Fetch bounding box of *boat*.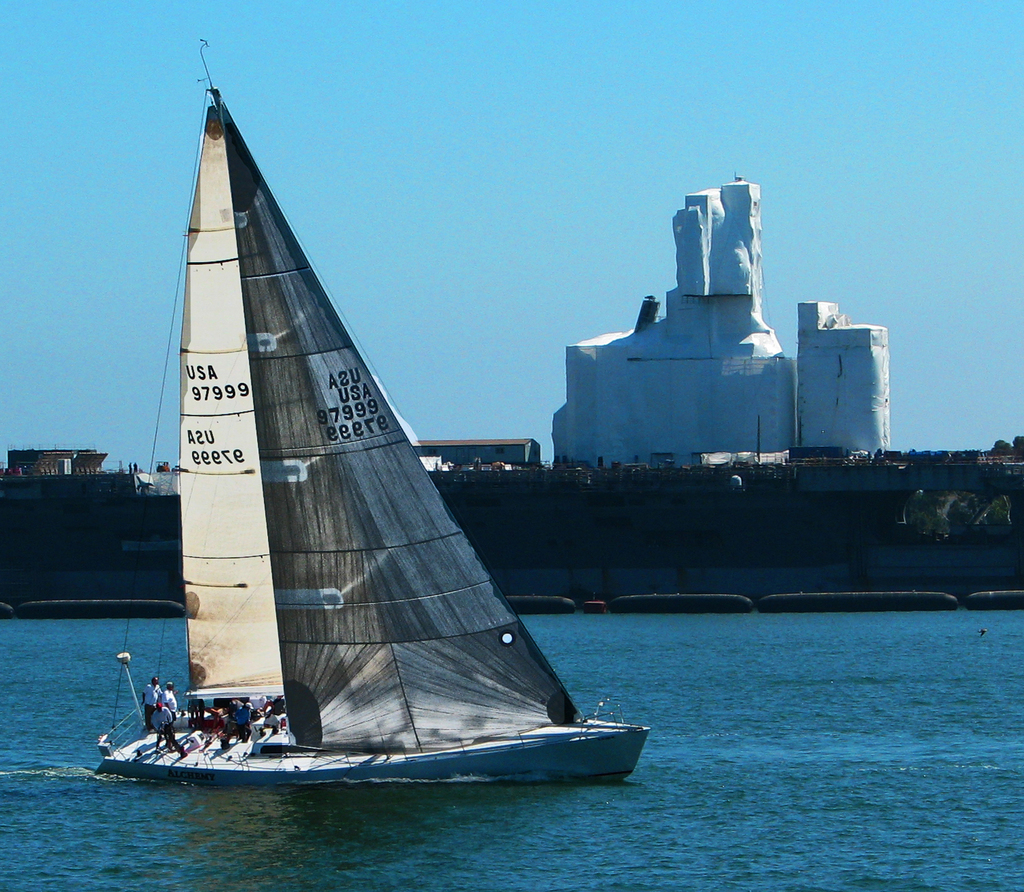
Bbox: {"x1": 118, "y1": 53, "x2": 648, "y2": 781}.
